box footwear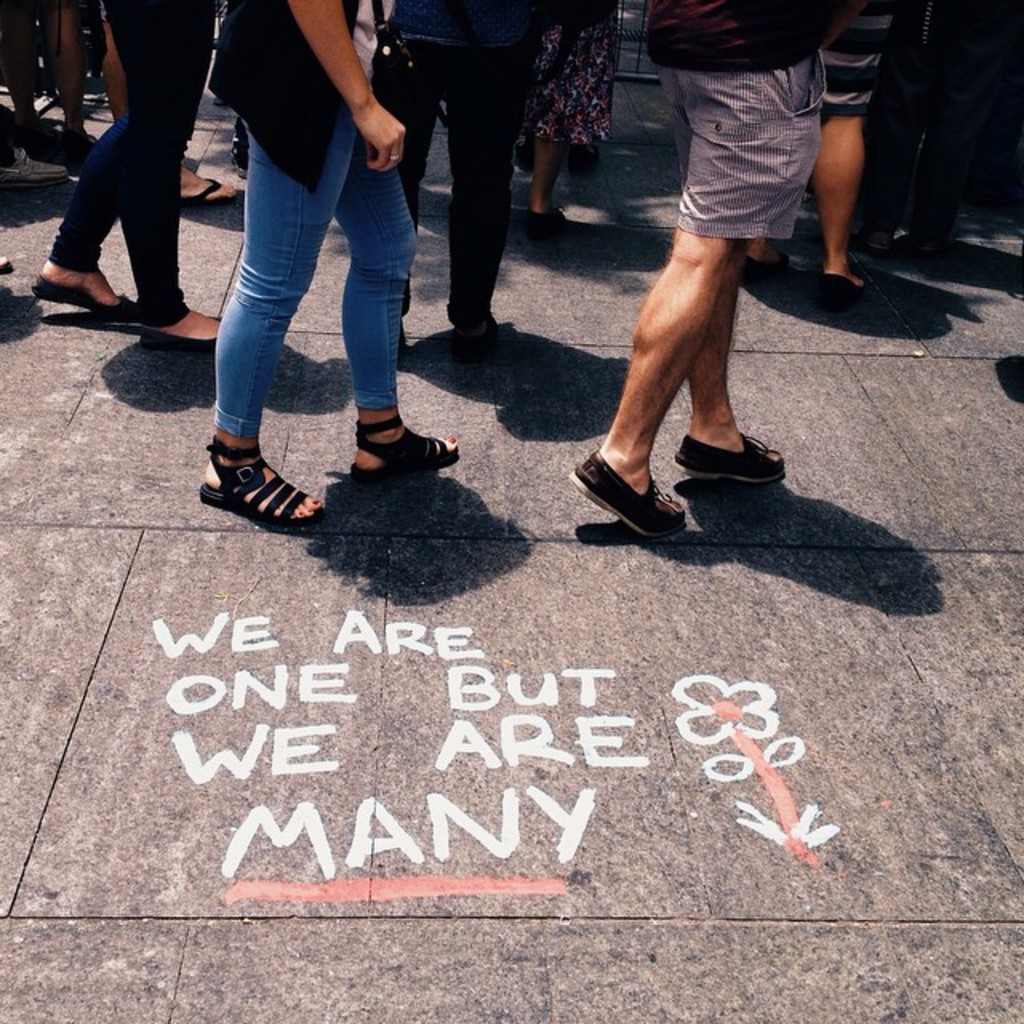
left=570, top=144, right=594, bottom=173
